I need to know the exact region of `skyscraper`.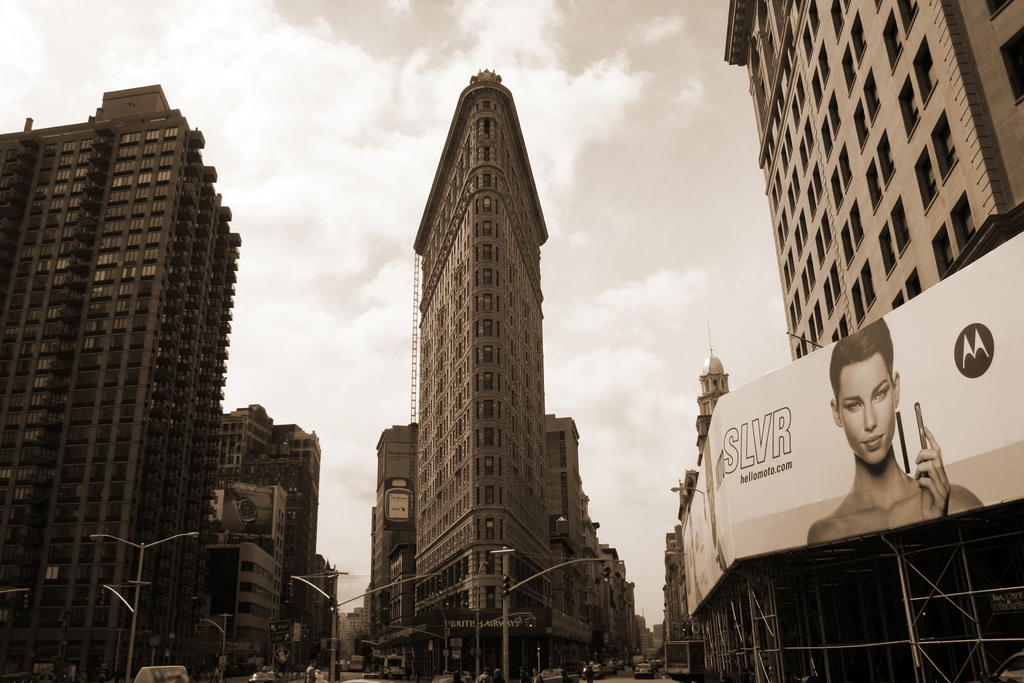
Region: {"x1": 408, "y1": 65, "x2": 548, "y2": 673}.
